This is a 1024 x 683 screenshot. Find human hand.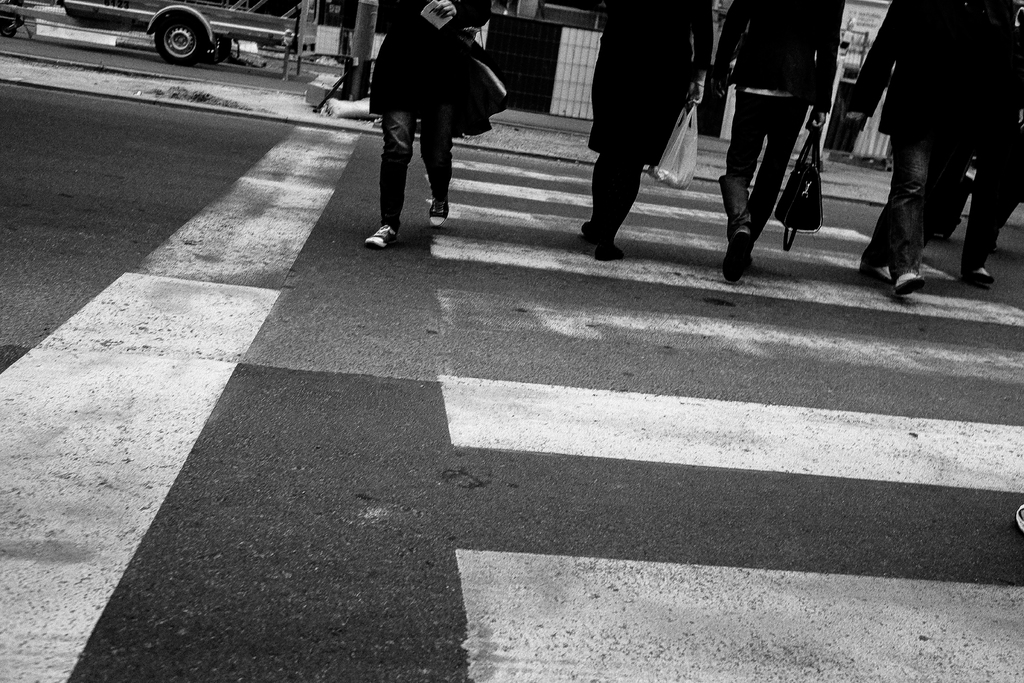
Bounding box: box(707, 69, 732, 100).
